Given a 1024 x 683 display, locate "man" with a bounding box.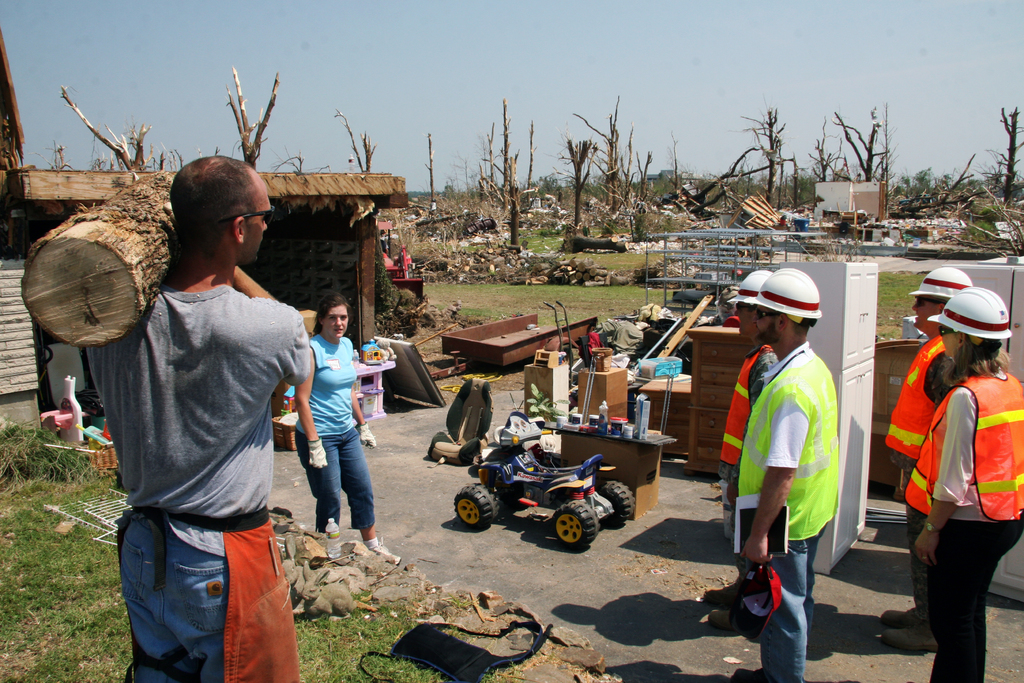
Located: left=705, top=270, right=781, bottom=623.
